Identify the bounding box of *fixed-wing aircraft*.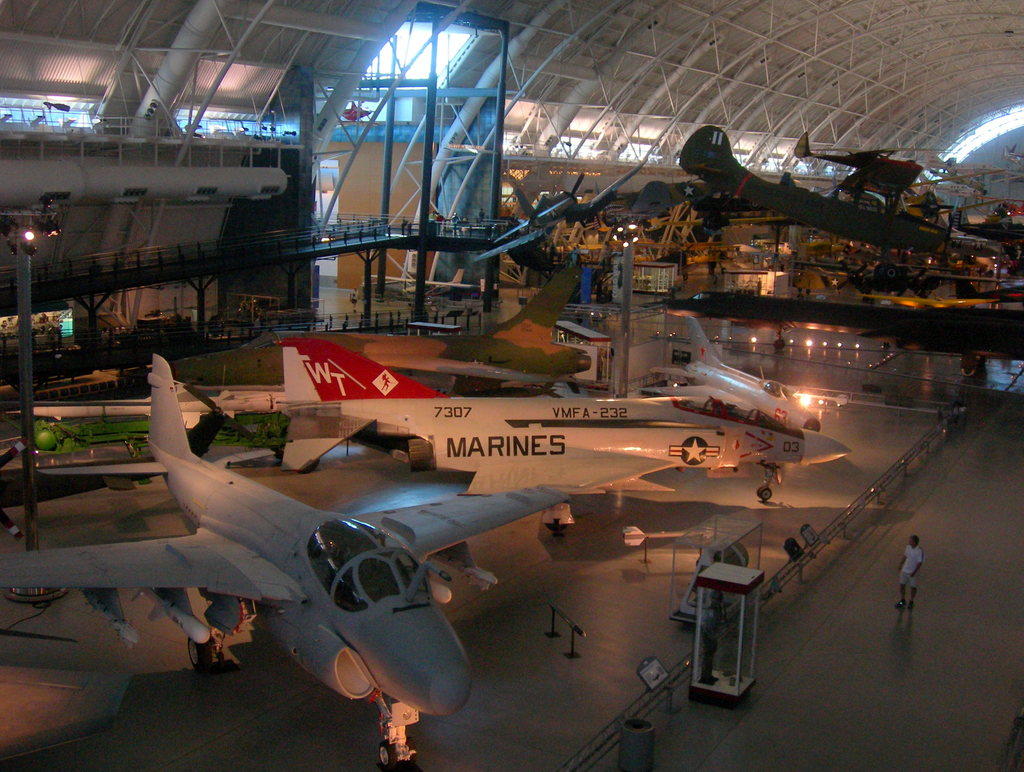
detection(674, 115, 950, 292).
